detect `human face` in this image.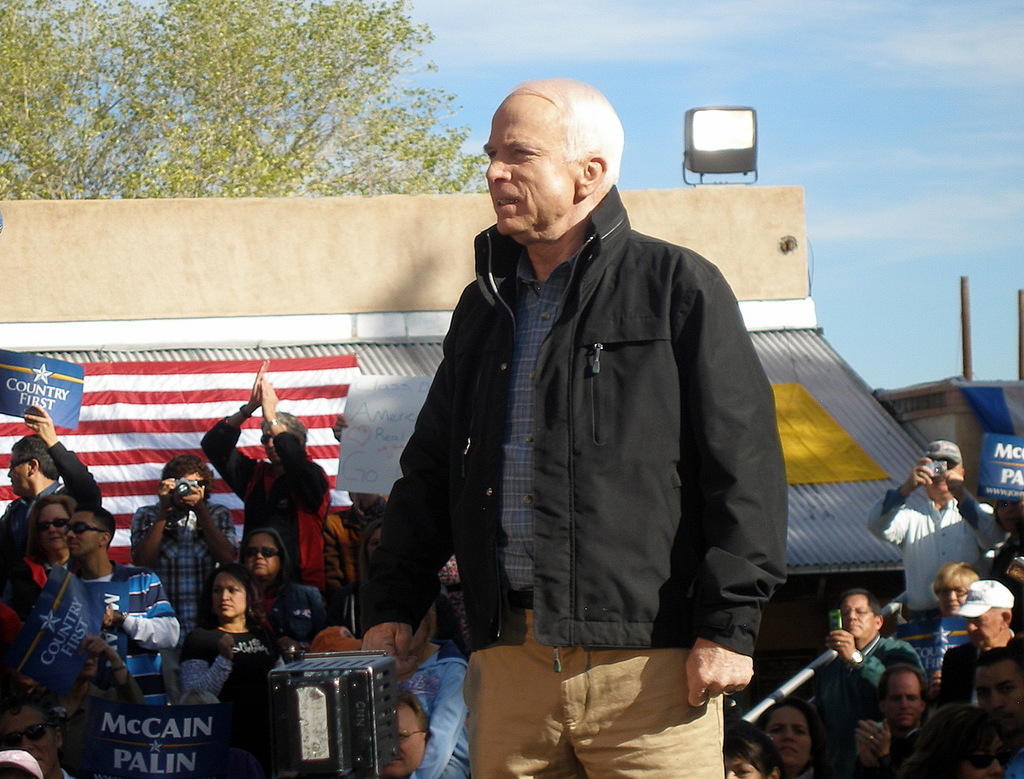
Detection: locate(724, 756, 766, 778).
